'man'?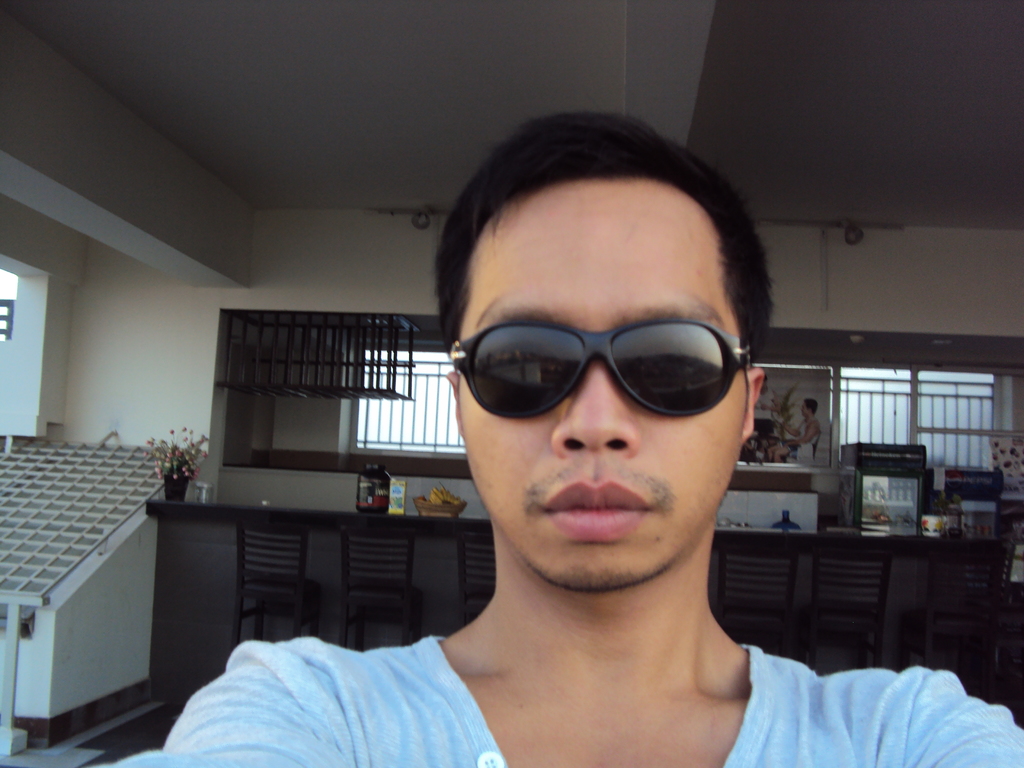
region(79, 100, 1023, 767)
